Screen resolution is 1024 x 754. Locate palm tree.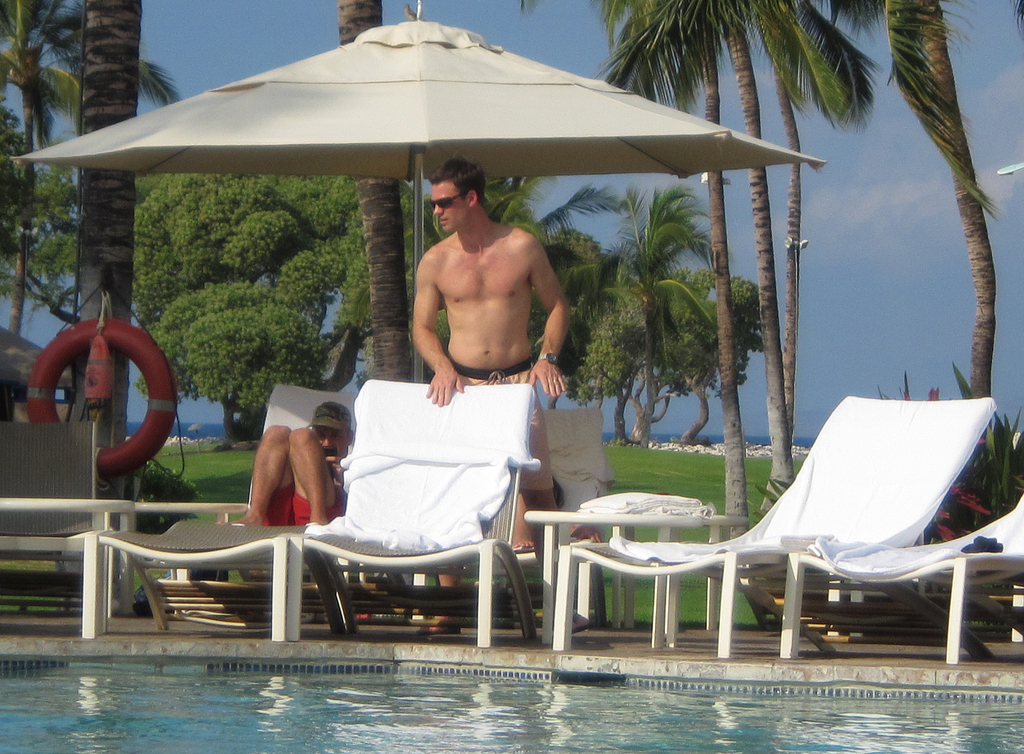
[x1=532, y1=193, x2=605, y2=396].
